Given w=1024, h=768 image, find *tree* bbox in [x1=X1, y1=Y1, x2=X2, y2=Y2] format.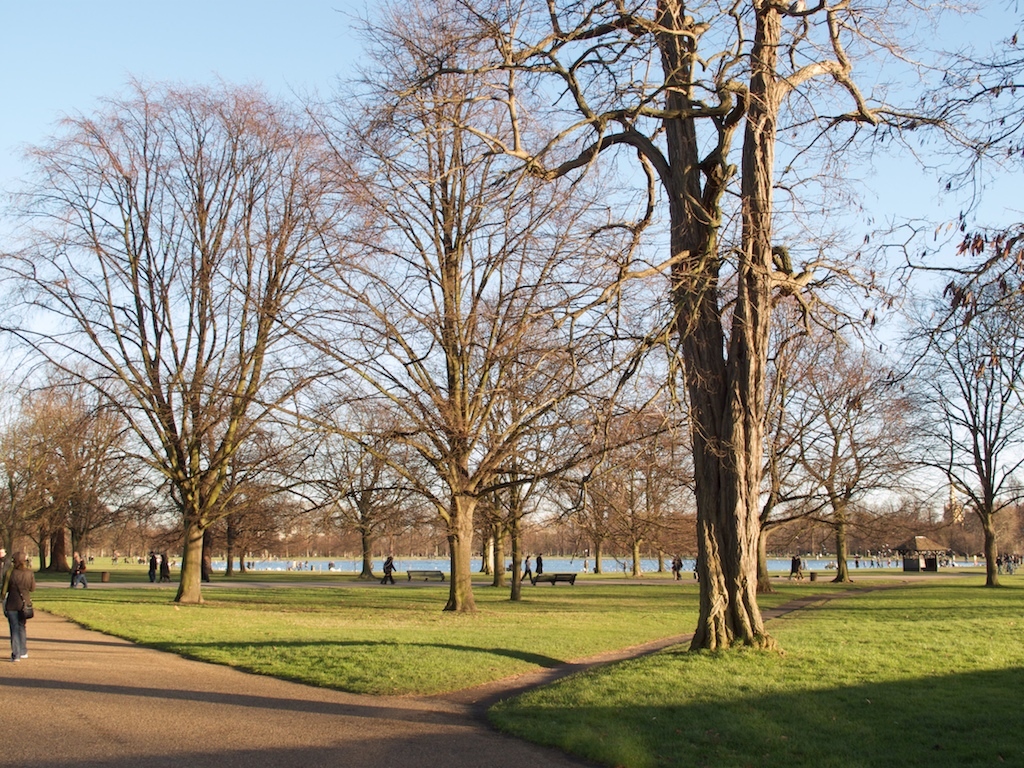
[x1=0, y1=352, x2=85, y2=570].
